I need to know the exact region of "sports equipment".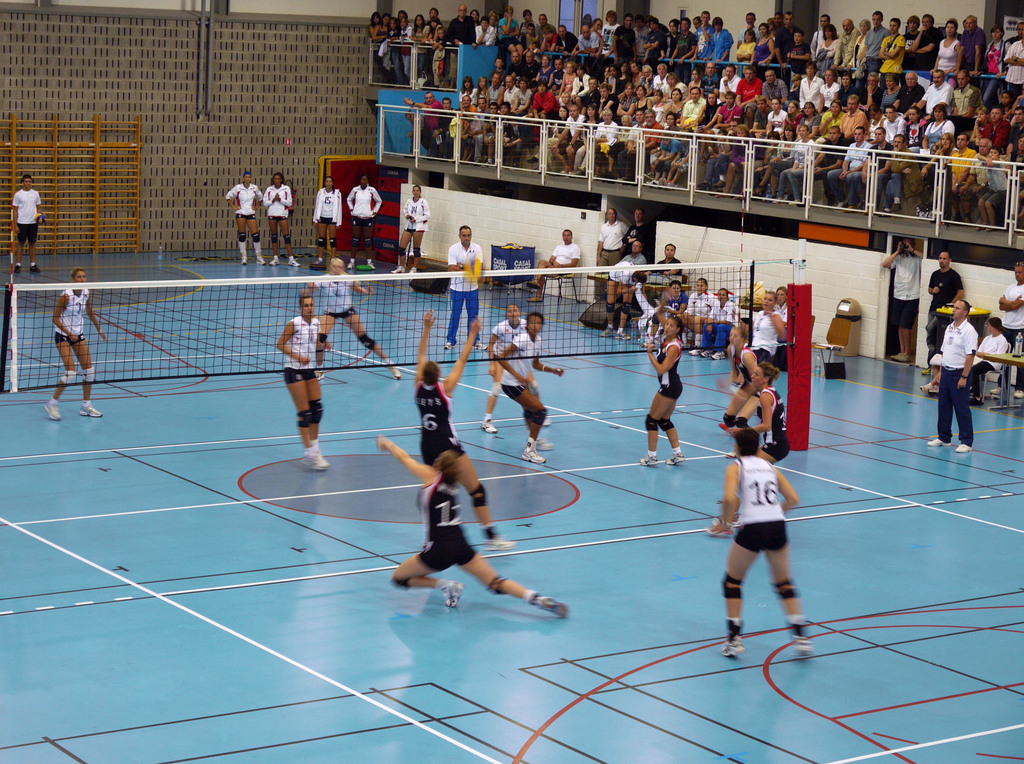
Region: {"left": 47, "top": 405, "right": 63, "bottom": 423}.
